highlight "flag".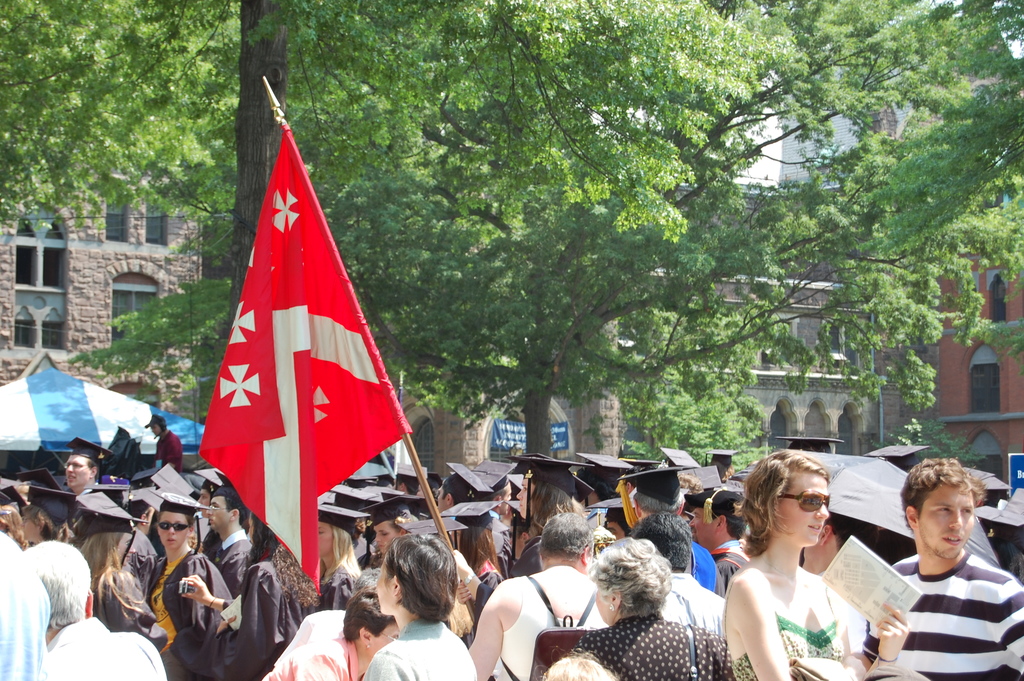
Highlighted region: pyautogui.locateOnScreen(189, 96, 422, 562).
